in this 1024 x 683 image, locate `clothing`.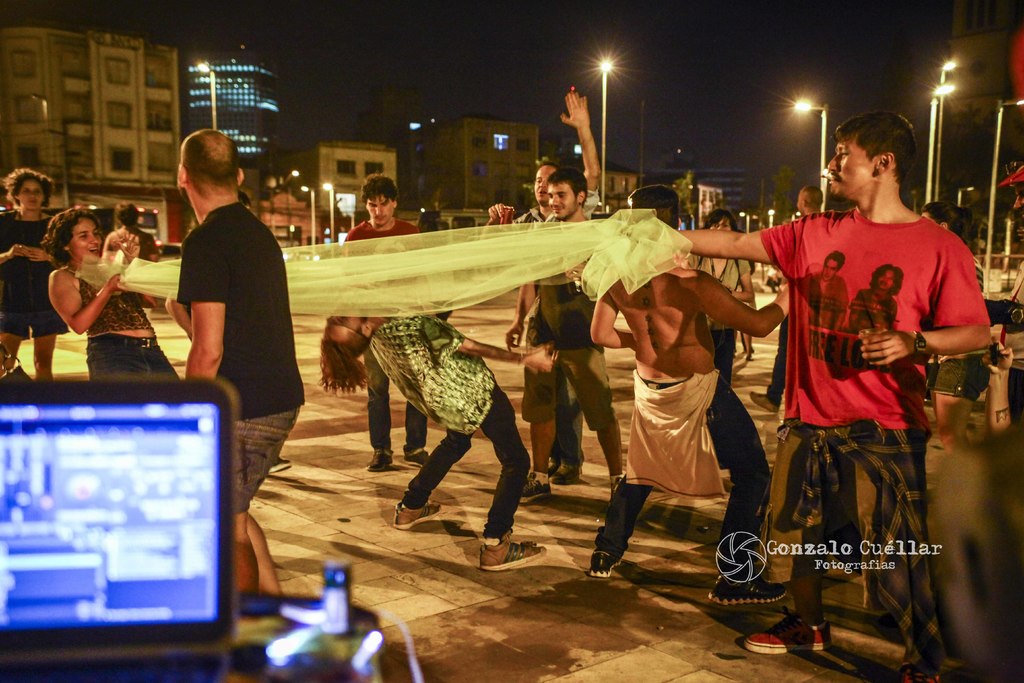
Bounding box: detection(684, 248, 756, 379).
